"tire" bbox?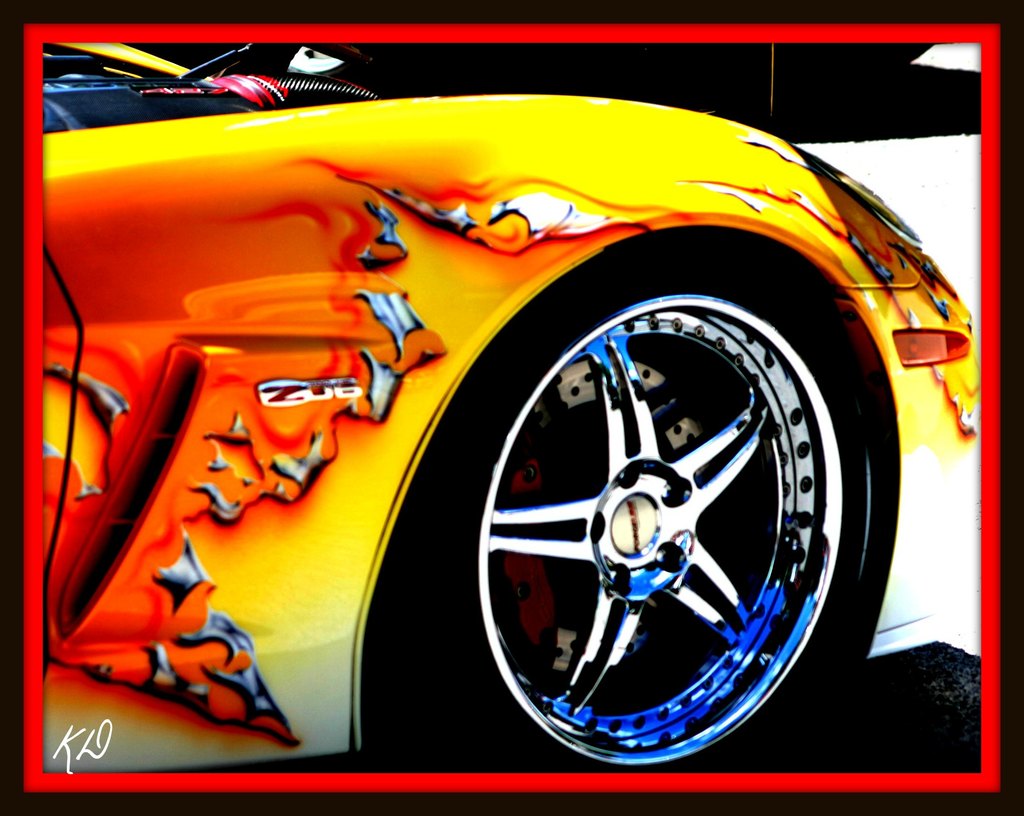
404 255 869 771
